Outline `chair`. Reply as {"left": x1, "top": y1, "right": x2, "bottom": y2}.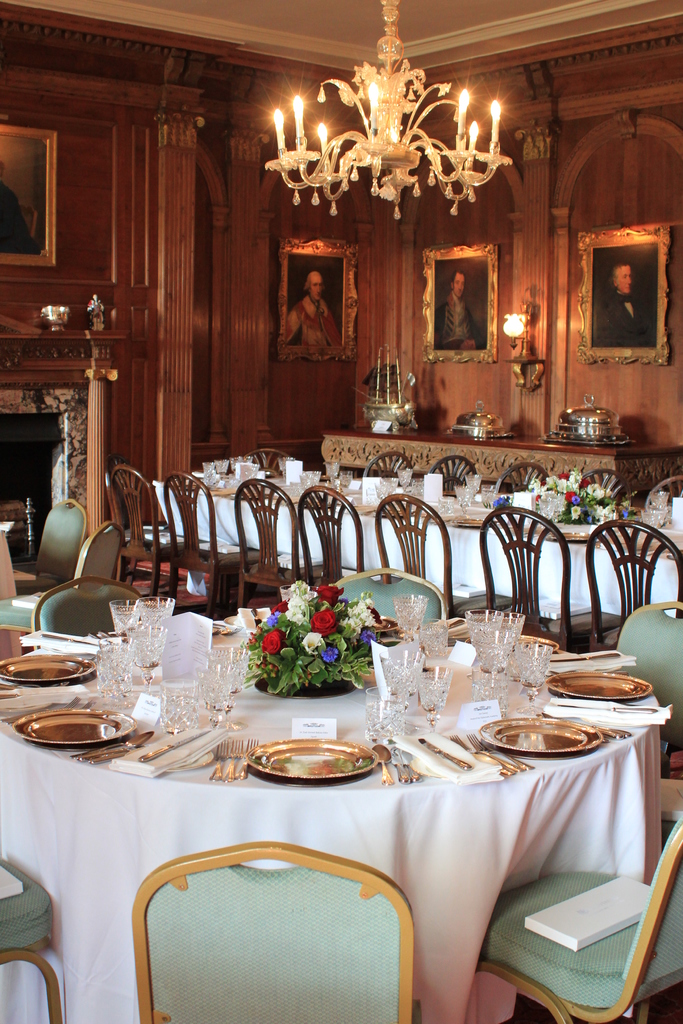
{"left": 239, "top": 447, "right": 292, "bottom": 471}.
